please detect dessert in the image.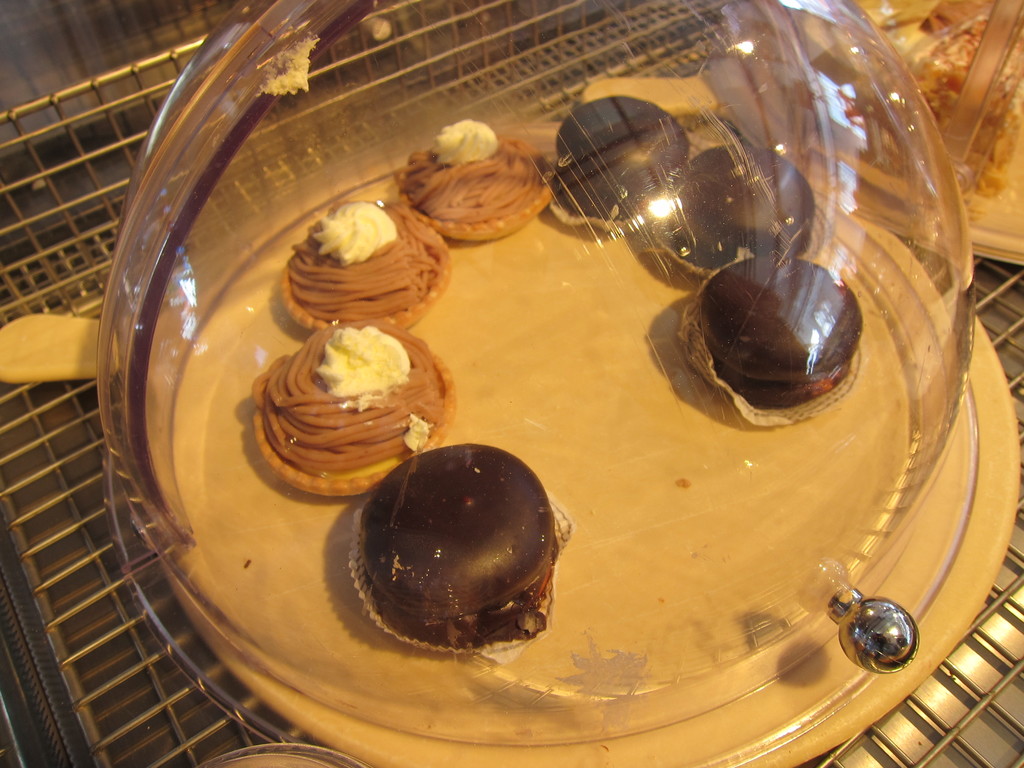
bbox=[277, 203, 453, 330].
